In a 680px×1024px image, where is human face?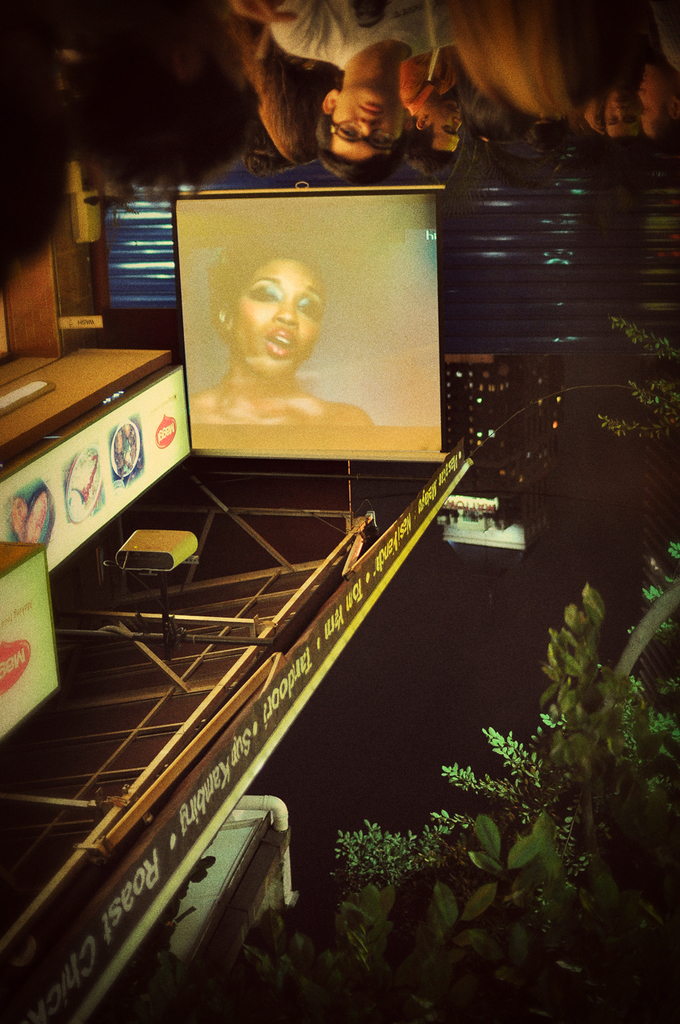
(639, 63, 672, 119).
